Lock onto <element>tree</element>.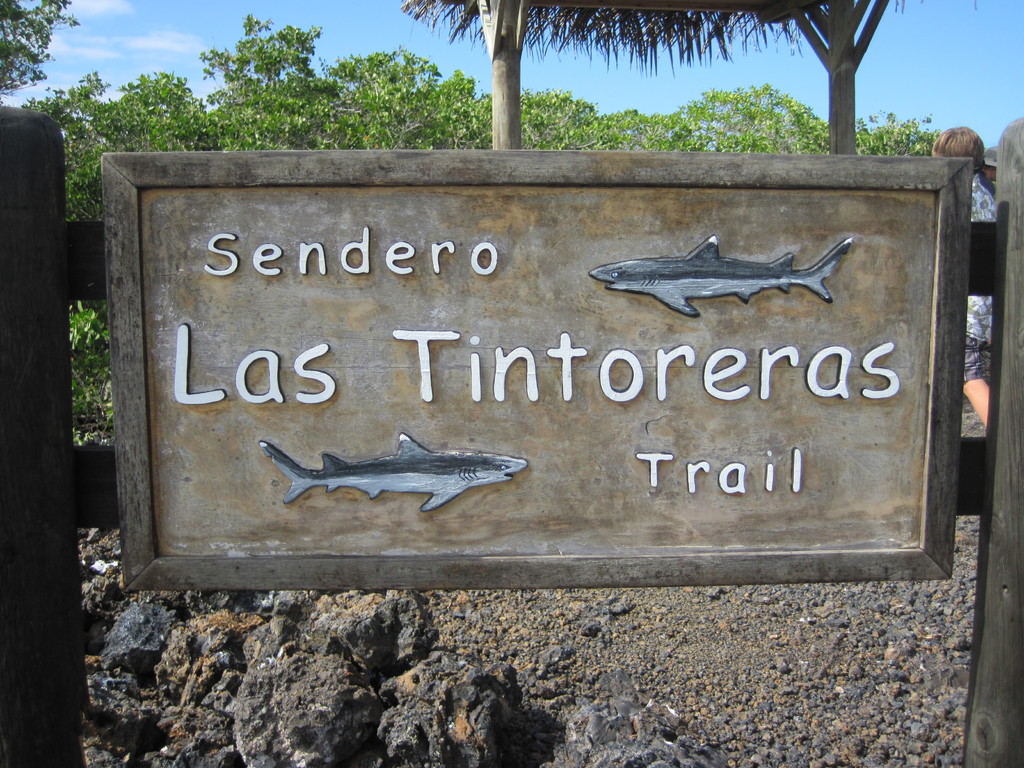
Locked: detection(0, 0, 78, 130).
